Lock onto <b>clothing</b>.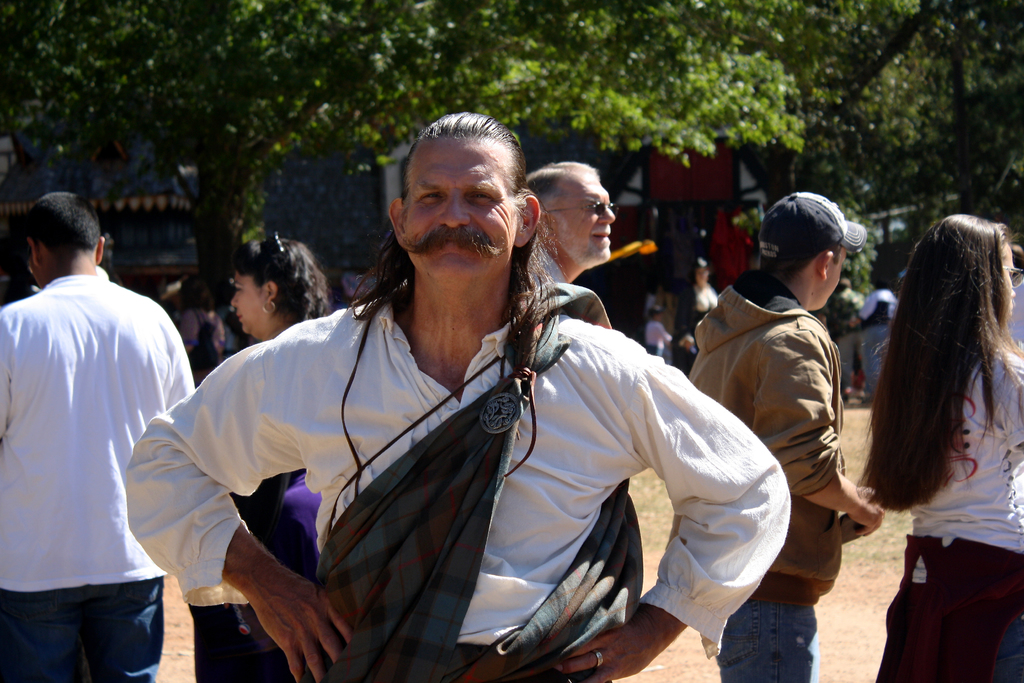
Locked: 868 324 1023 682.
